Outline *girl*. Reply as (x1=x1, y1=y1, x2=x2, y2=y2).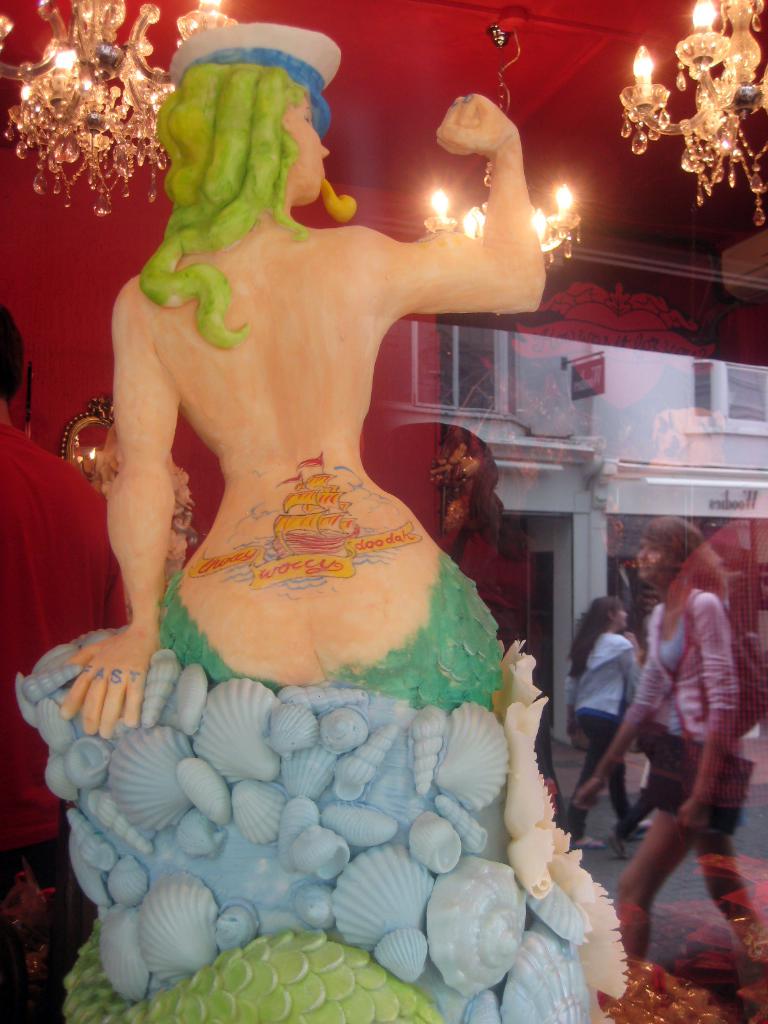
(x1=568, y1=595, x2=650, y2=832).
